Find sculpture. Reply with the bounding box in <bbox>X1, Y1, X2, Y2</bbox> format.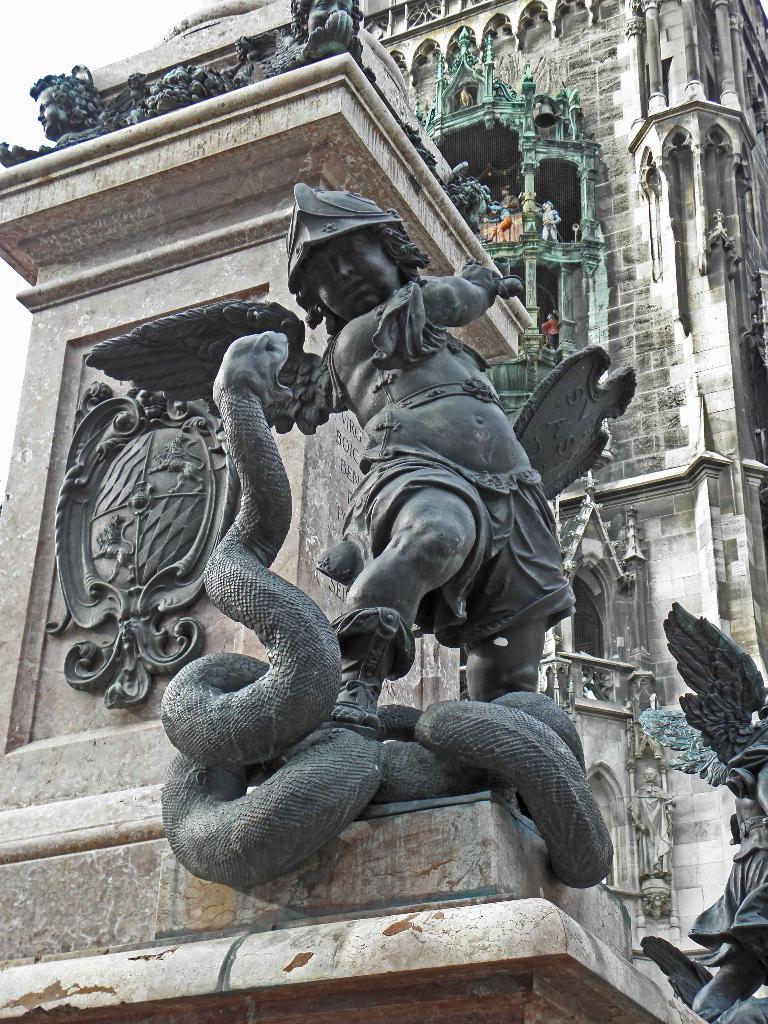
<bbox>285, 0, 372, 77</bbox>.
